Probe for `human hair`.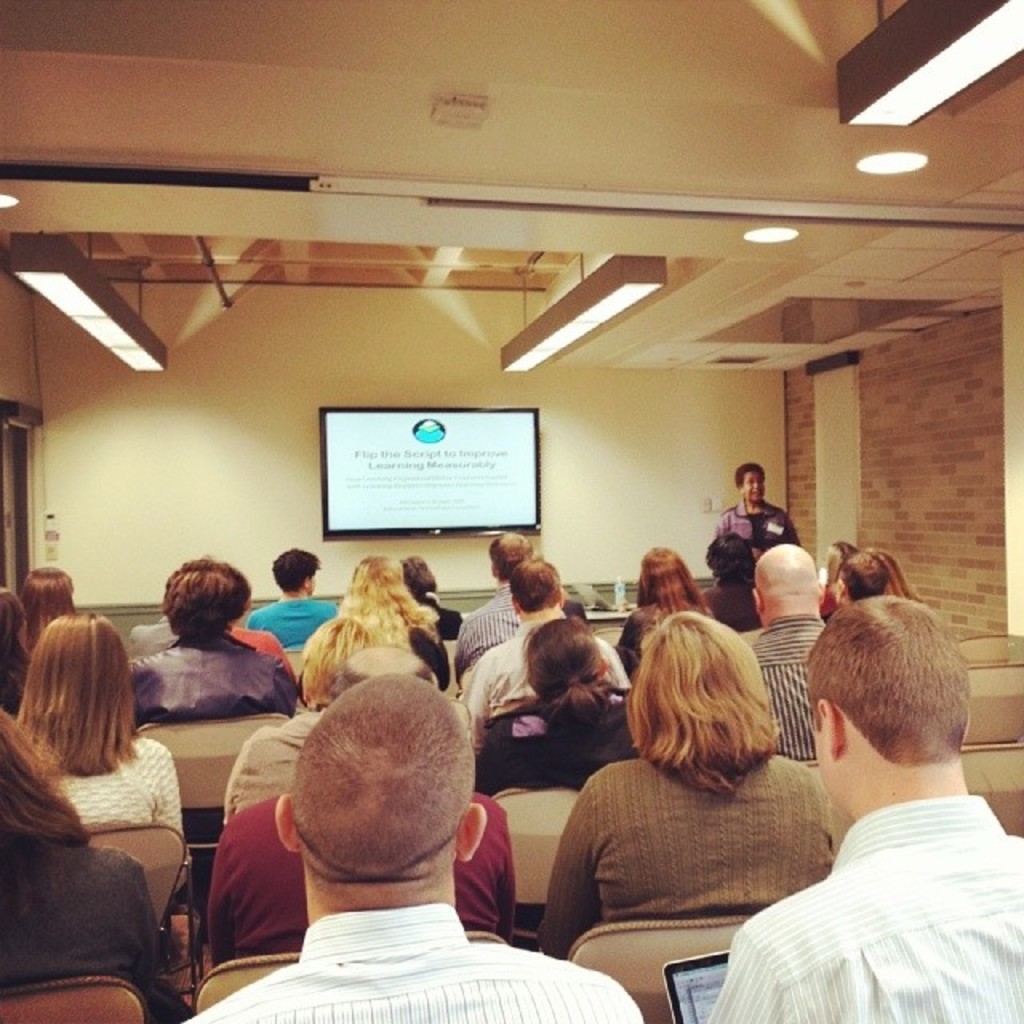
Probe result: [518, 618, 621, 723].
